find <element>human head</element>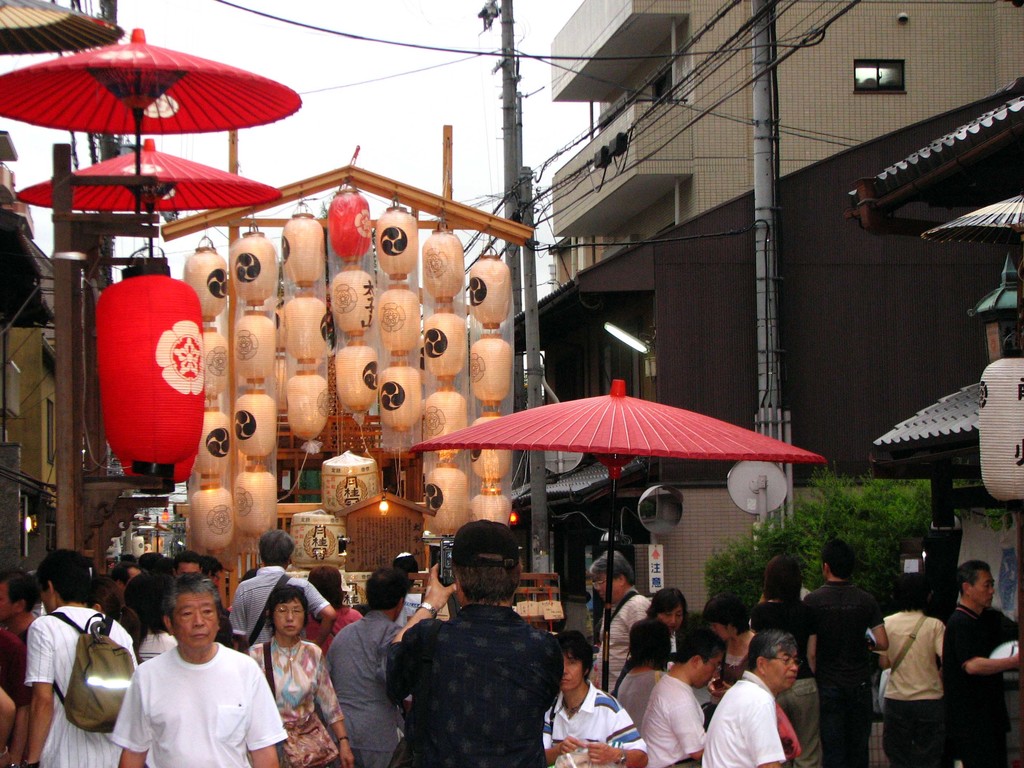
(556, 627, 589, 689)
